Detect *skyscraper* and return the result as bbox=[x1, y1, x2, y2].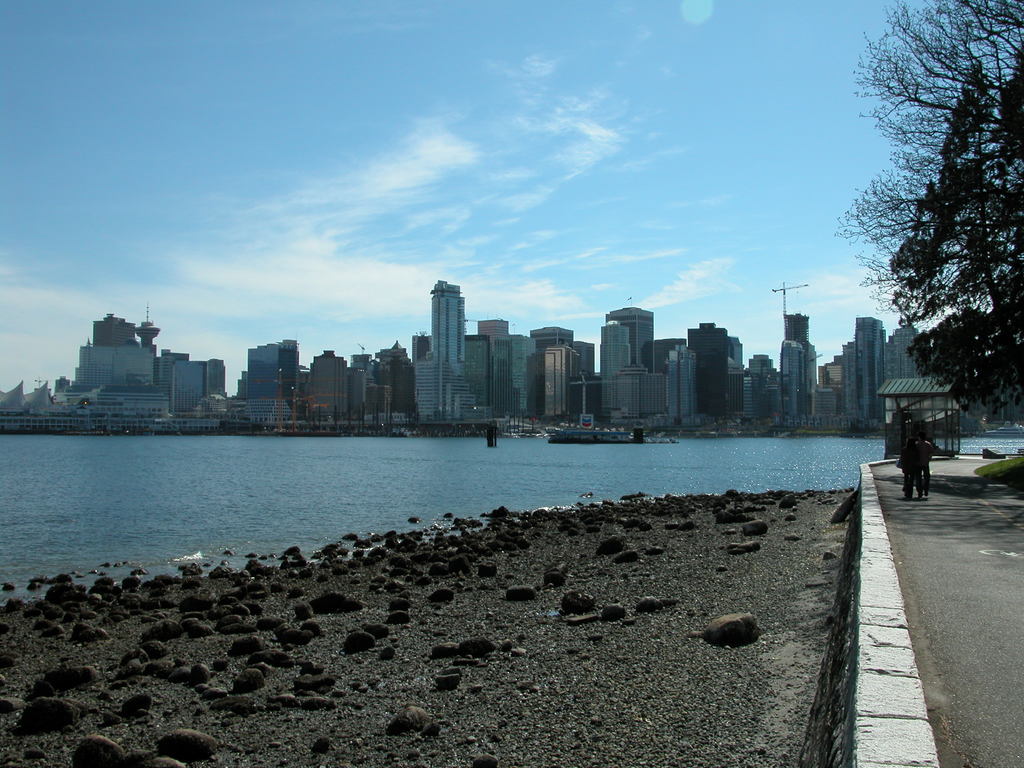
bbox=[602, 310, 652, 425].
